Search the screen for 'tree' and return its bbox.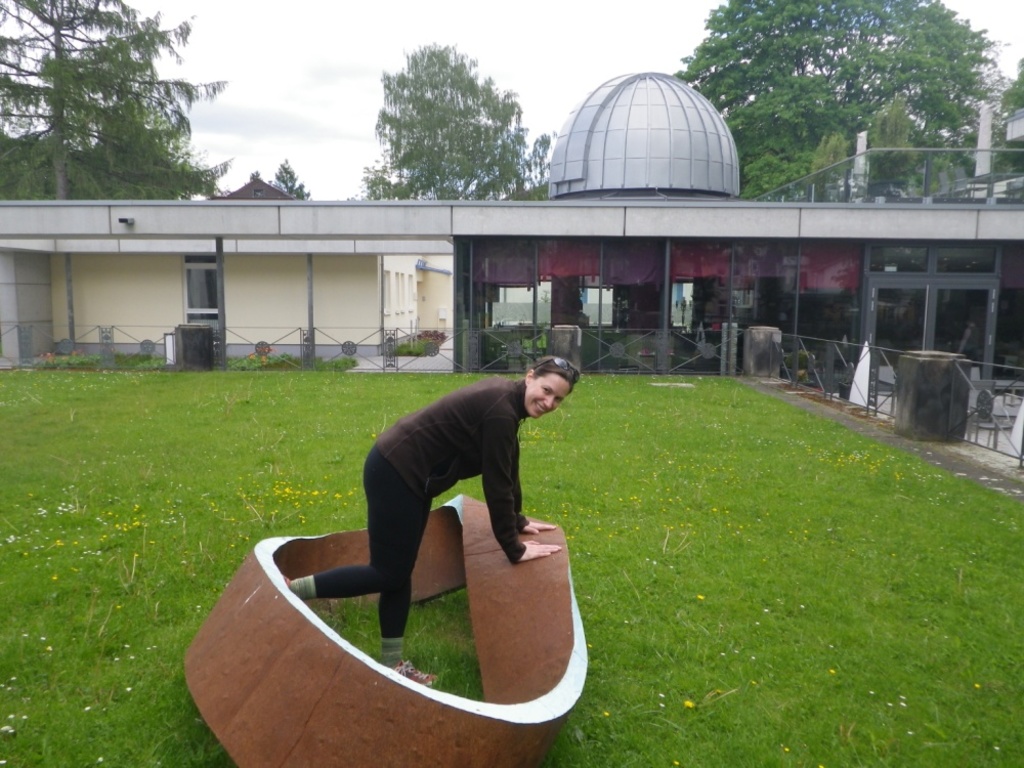
Found: x1=0 y1=0 x2=238 y2=204.
